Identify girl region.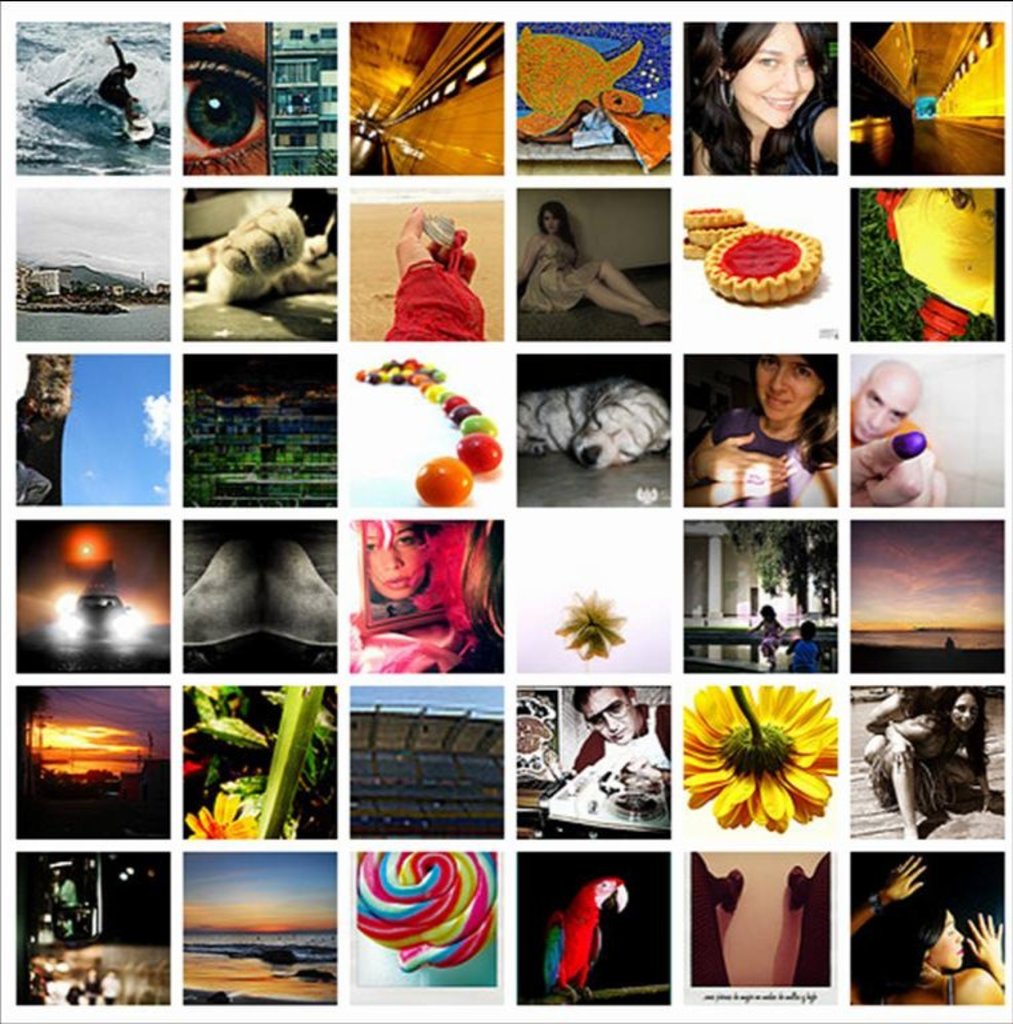
Region: <region>850, 855, 998, 1003</region>.
